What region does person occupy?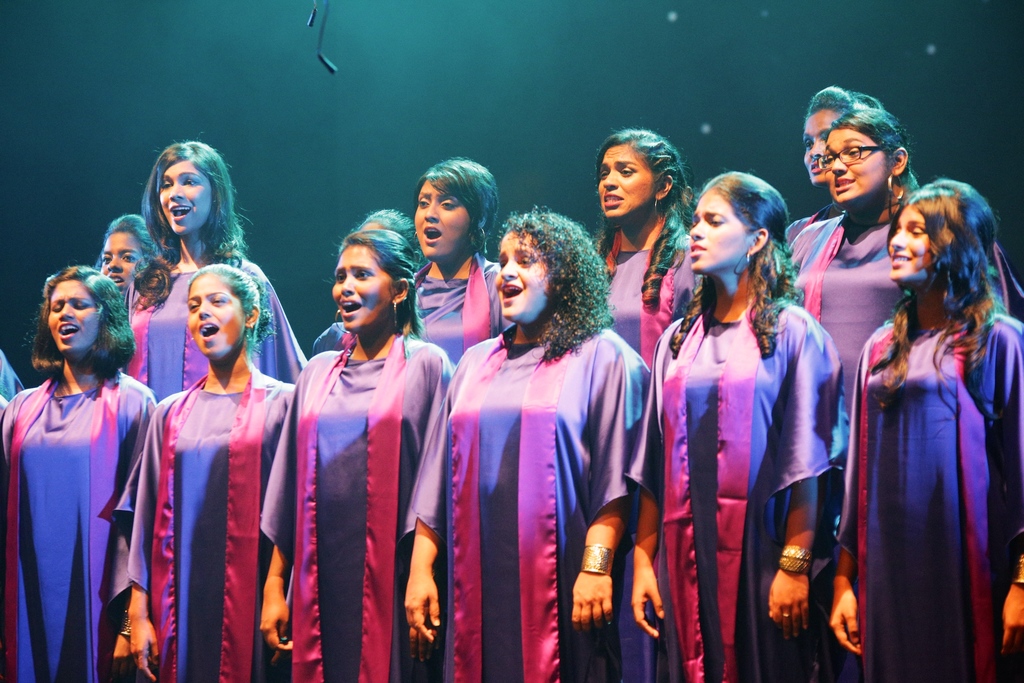
bbox(314, 204, 431, 358).
